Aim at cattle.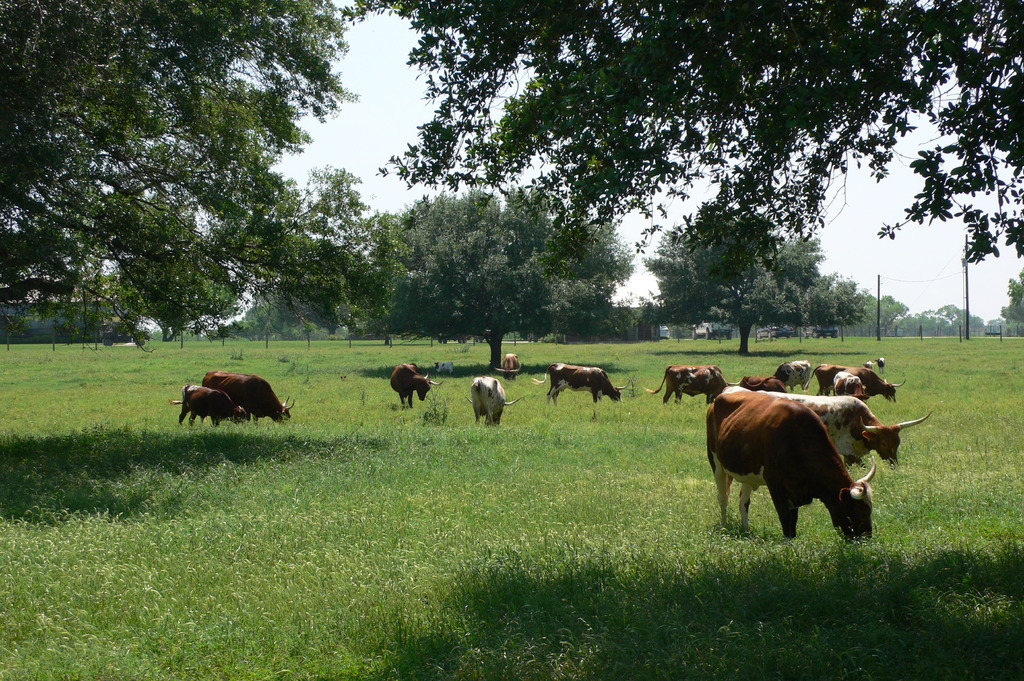
Aimed at <region>496, 354, 525, 378</region>.
